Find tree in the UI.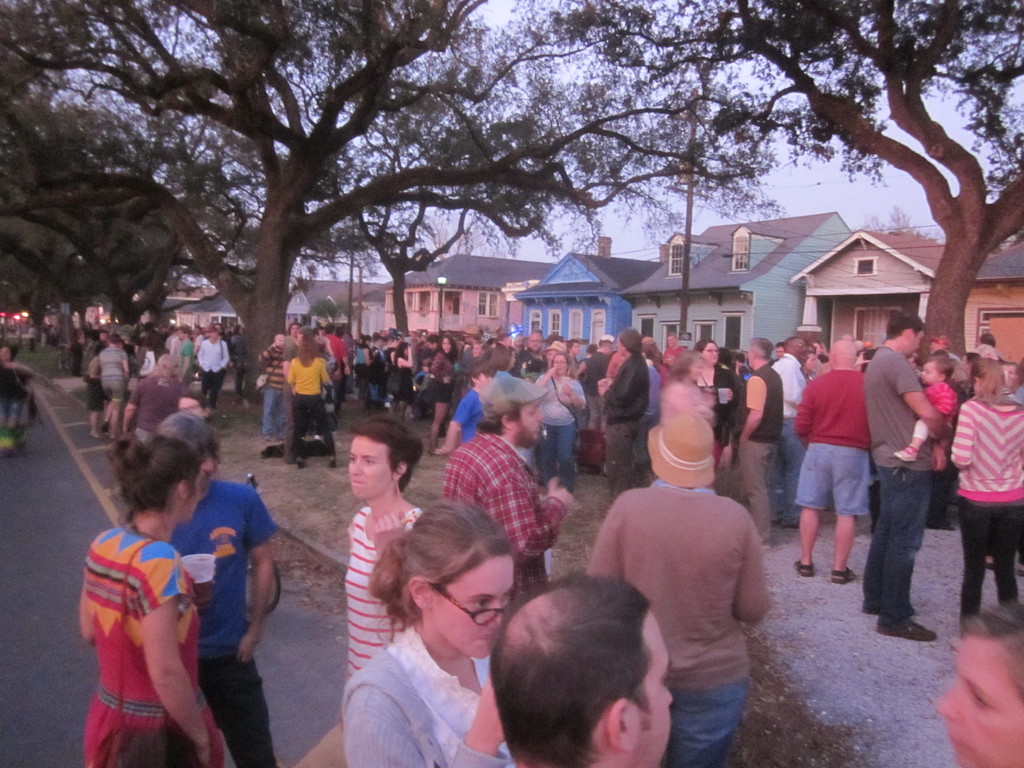
UI element at left=631, top=9, right=1023, bottom=358.
